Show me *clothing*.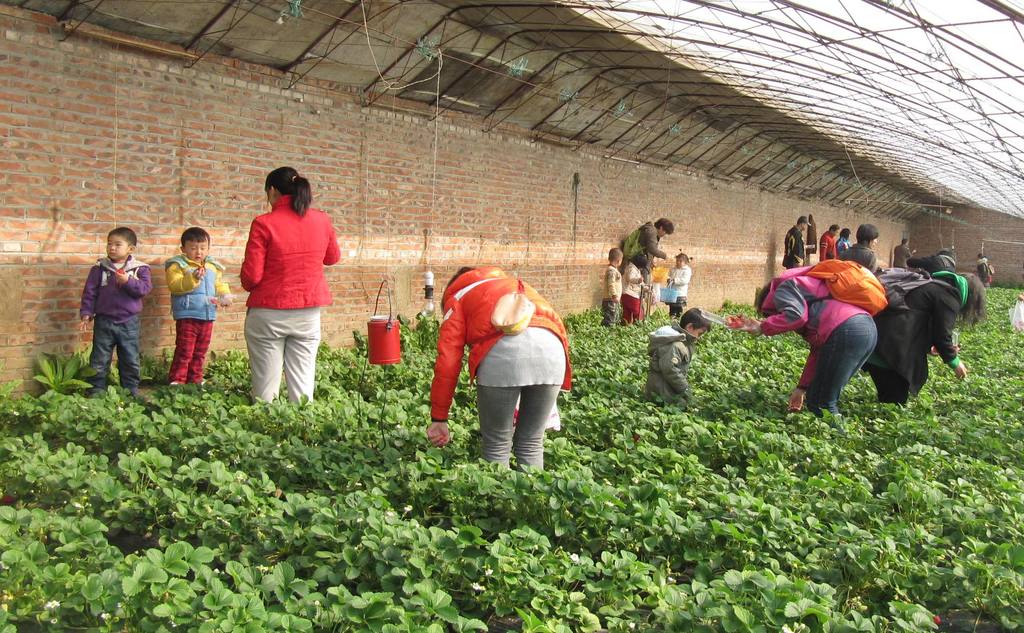
*clothing* is here: [left=239, top=191, right=340, bottom=405].
